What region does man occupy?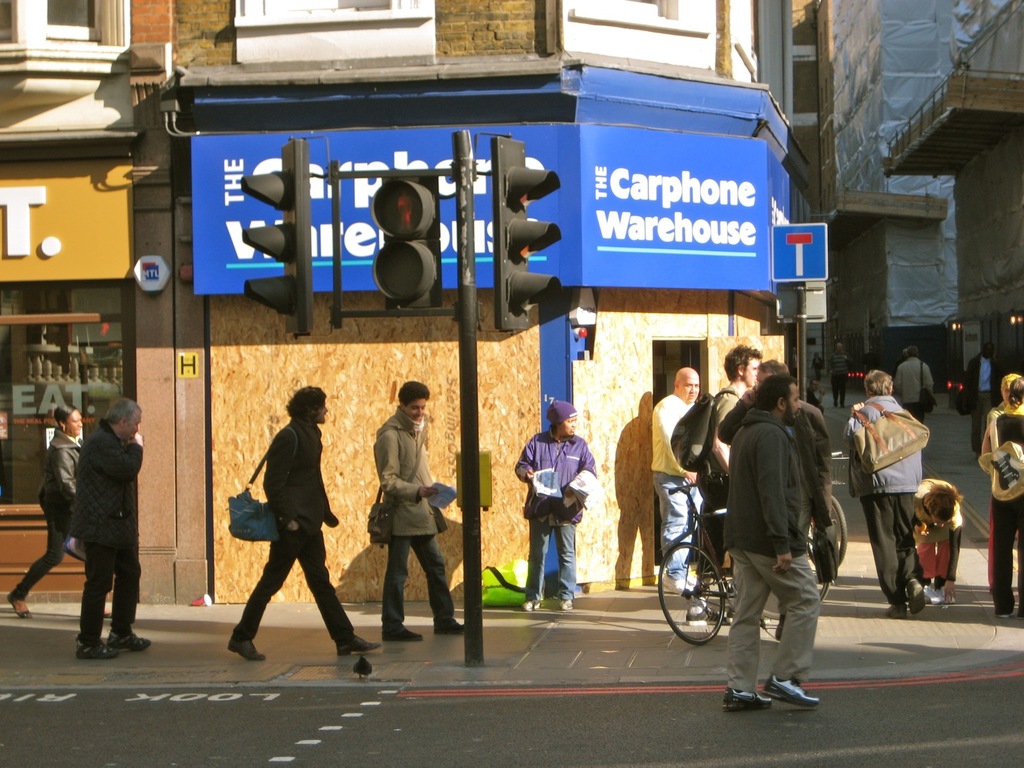
x1=964, y1=341, x2=1004, y2=458.
